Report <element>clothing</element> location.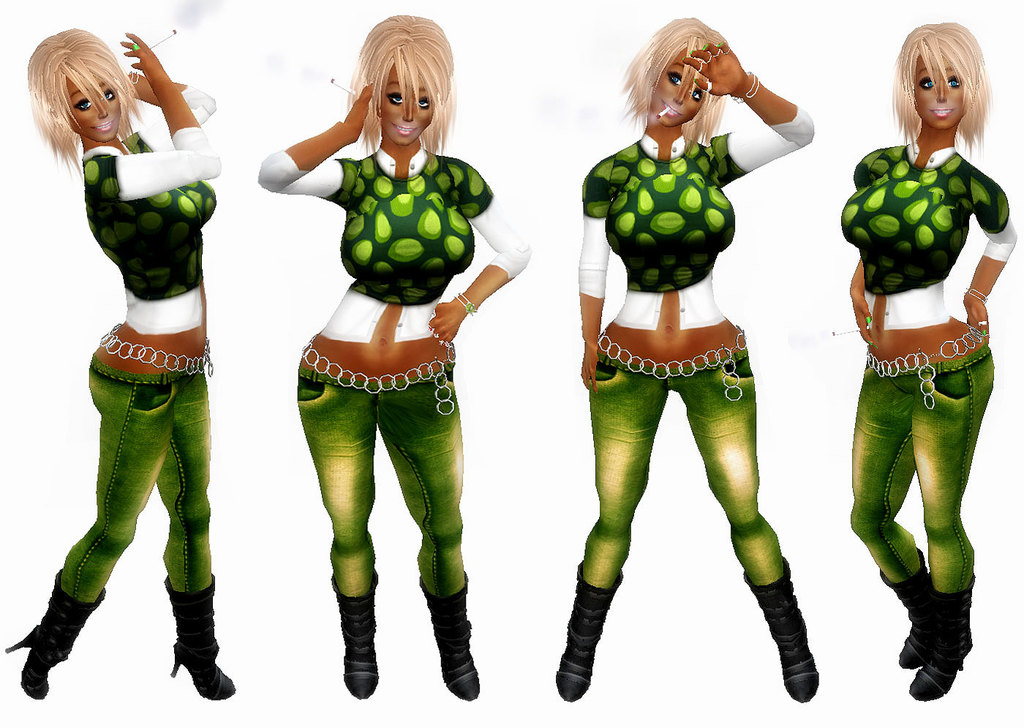
Report: (x1=56, y1=80, x2=217, y2=605).
